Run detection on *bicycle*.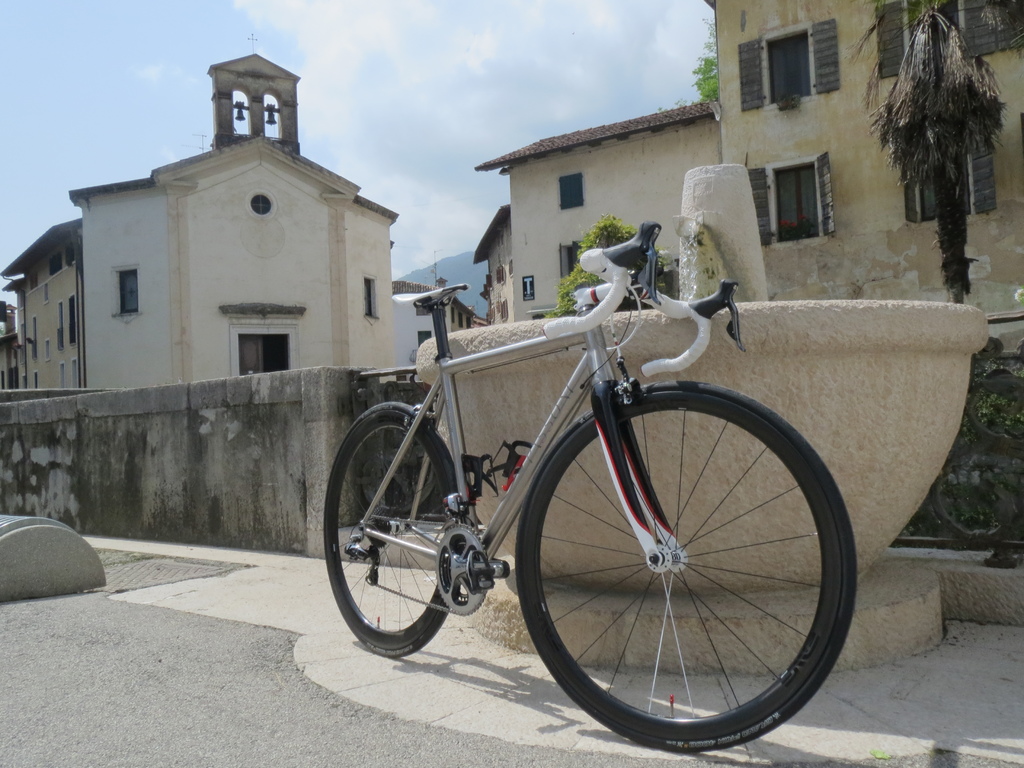
Result: box(312, 227, 872, 737).
